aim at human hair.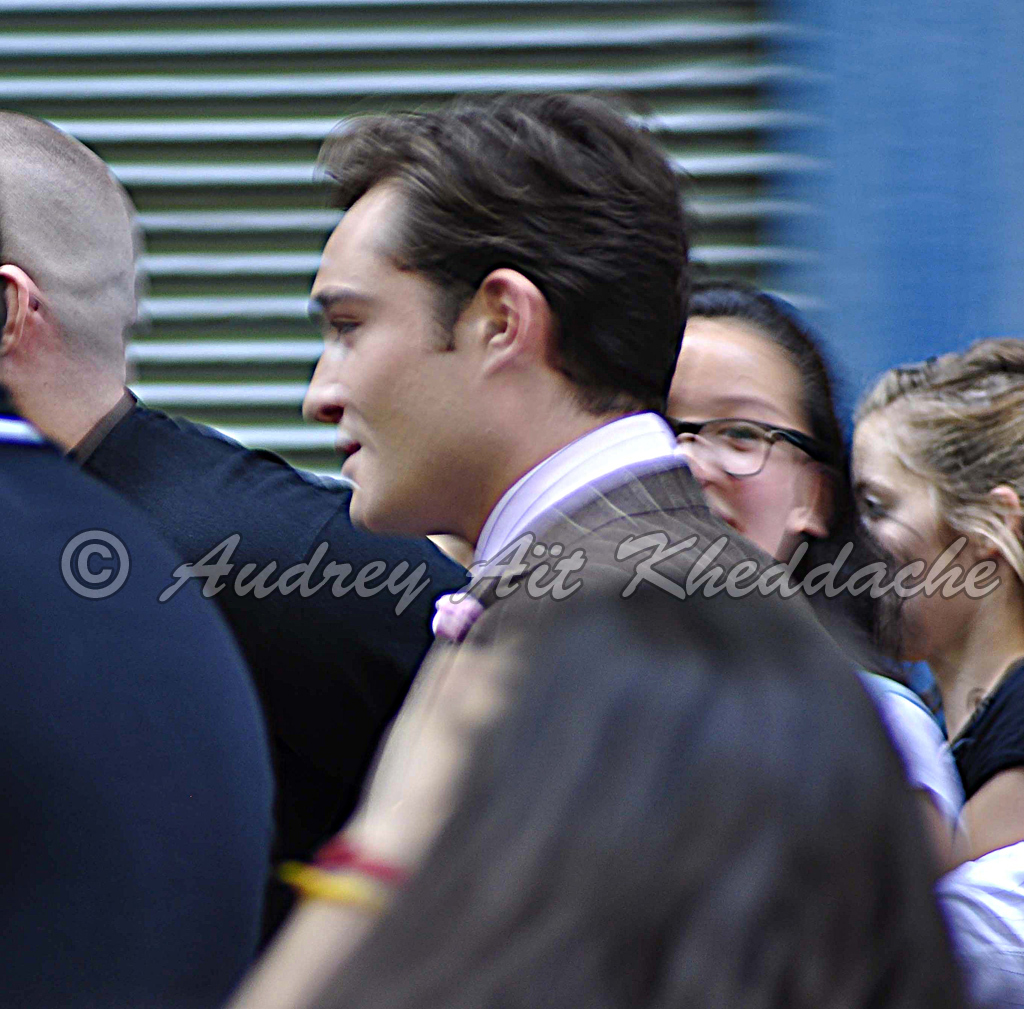
Aimed at x1=689 y1=284 x2=843 y2=539.
